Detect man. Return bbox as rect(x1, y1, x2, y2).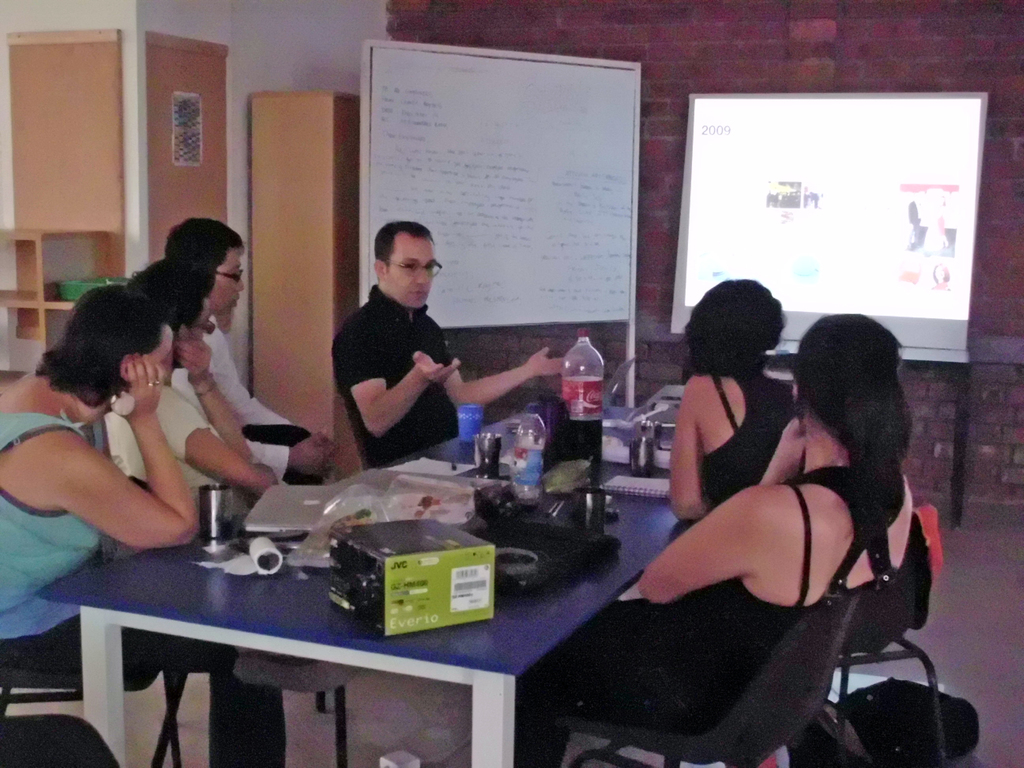
rect(122, 259, 278, 524).
